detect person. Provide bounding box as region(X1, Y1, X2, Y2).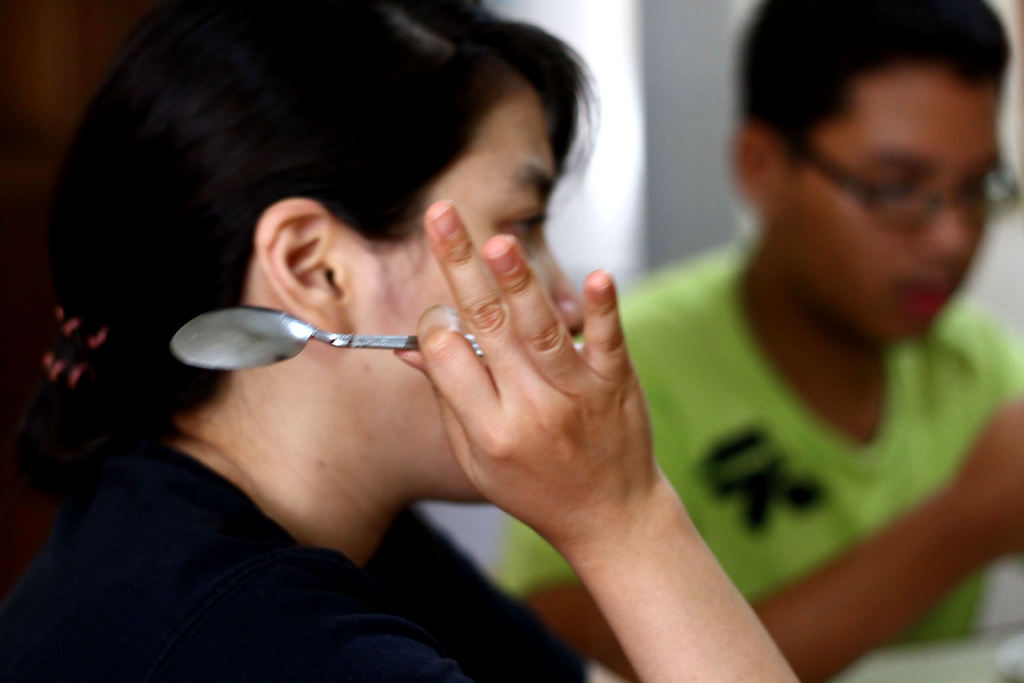
region(495, 0, 1023, 682).
